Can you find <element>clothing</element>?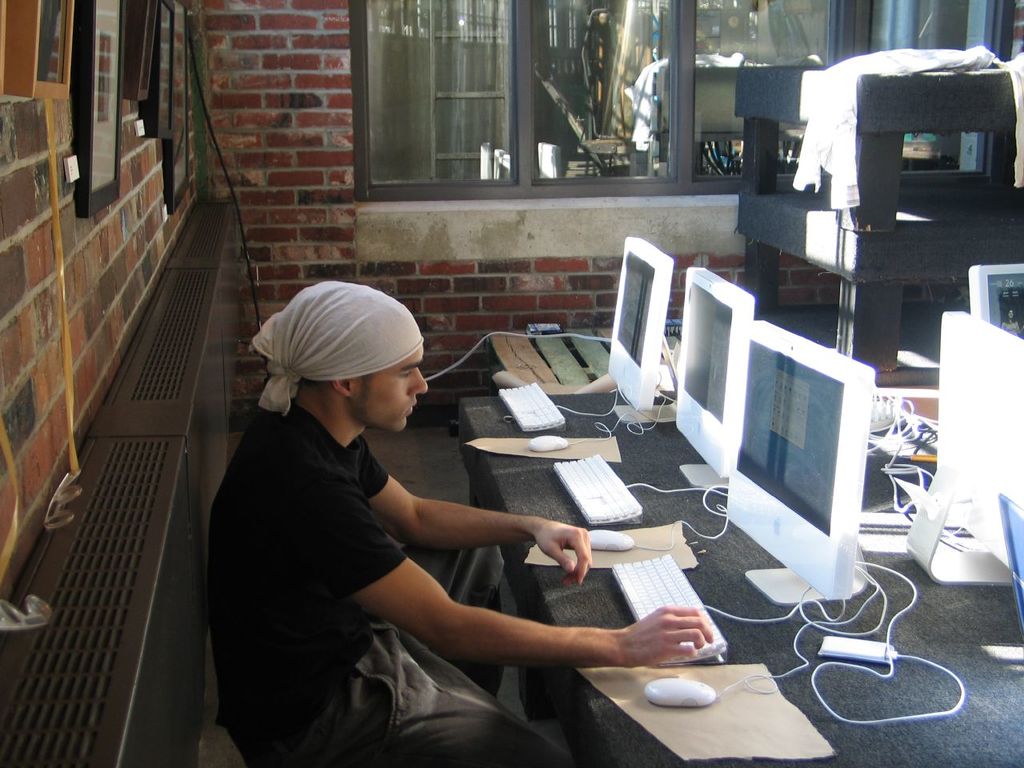
Yes, bounding box: <region>203, 391, 581, 767</region>.
